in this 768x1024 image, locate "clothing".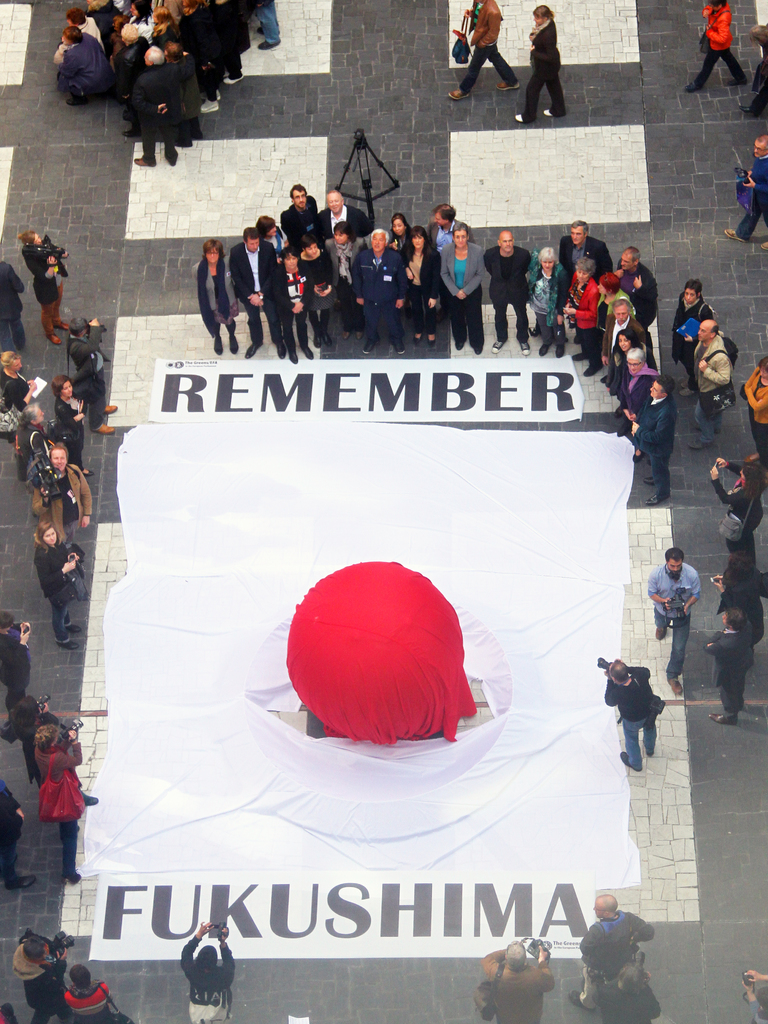
Bounding box: region(520, 15, 564, 124).
